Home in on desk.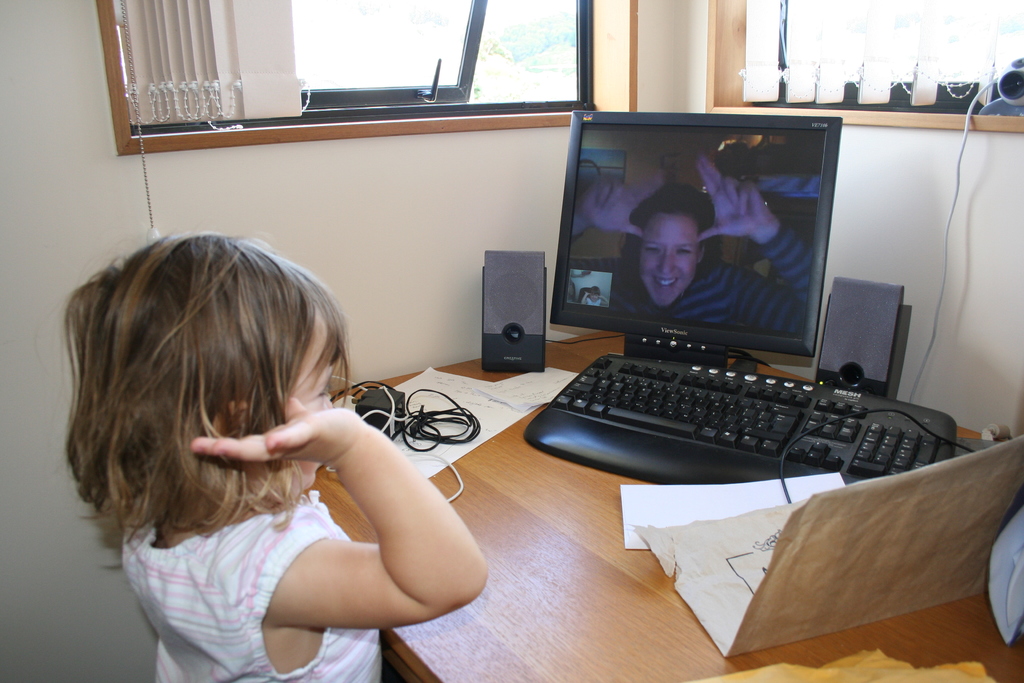
Homed in at x1=299, y1=334, x2=1023, y2=682.
